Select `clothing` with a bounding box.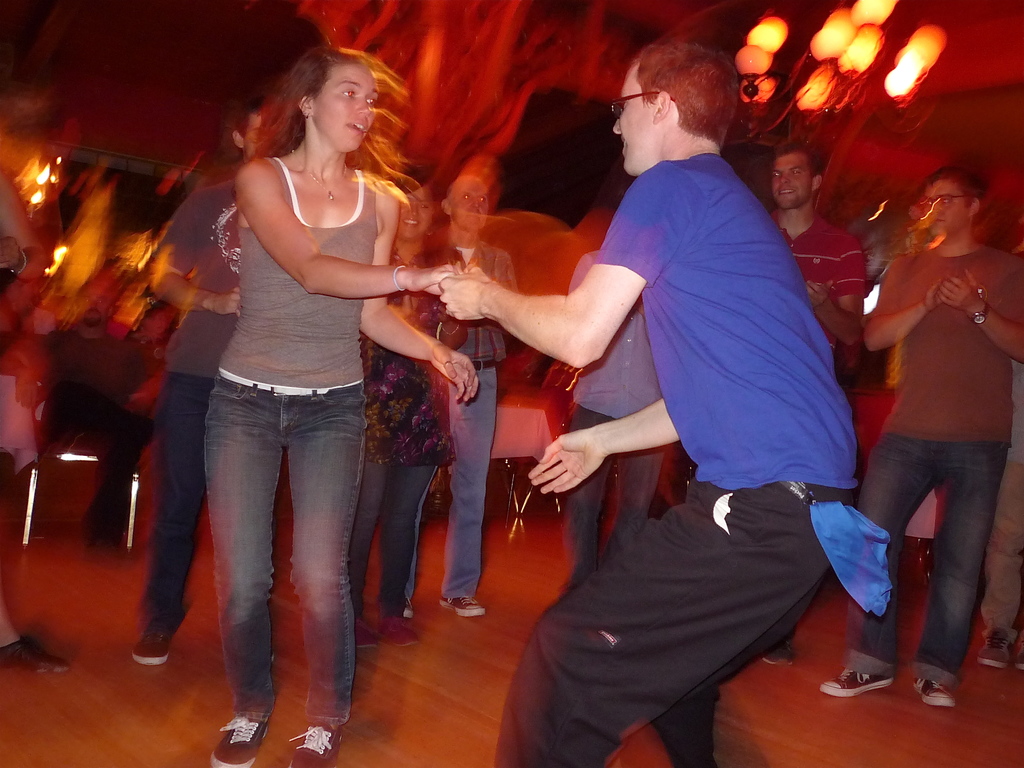
box(979, 353, 1023, 660).
